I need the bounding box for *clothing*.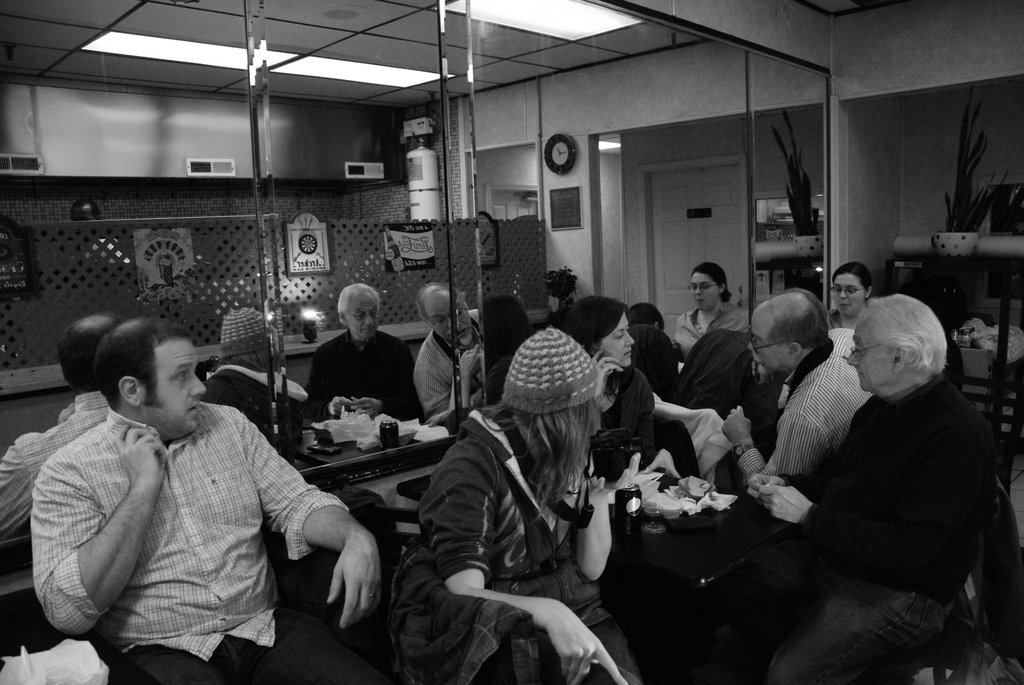
Here it is: <bbox>664, 328, 775, 438</bbox>.
